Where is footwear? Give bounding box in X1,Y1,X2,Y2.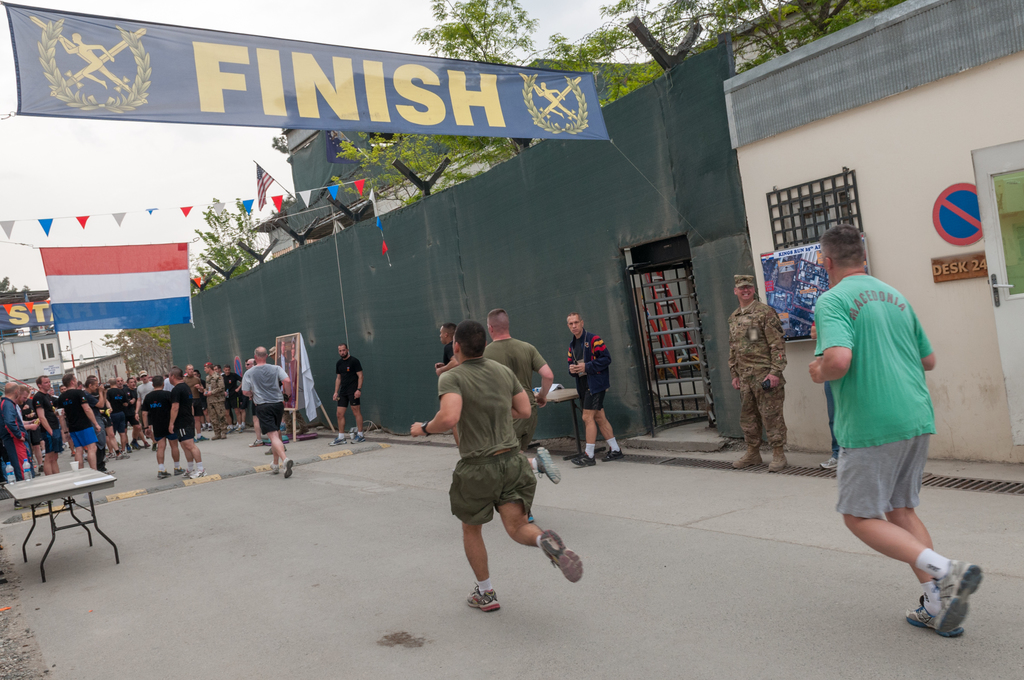
727,446,765,473.
